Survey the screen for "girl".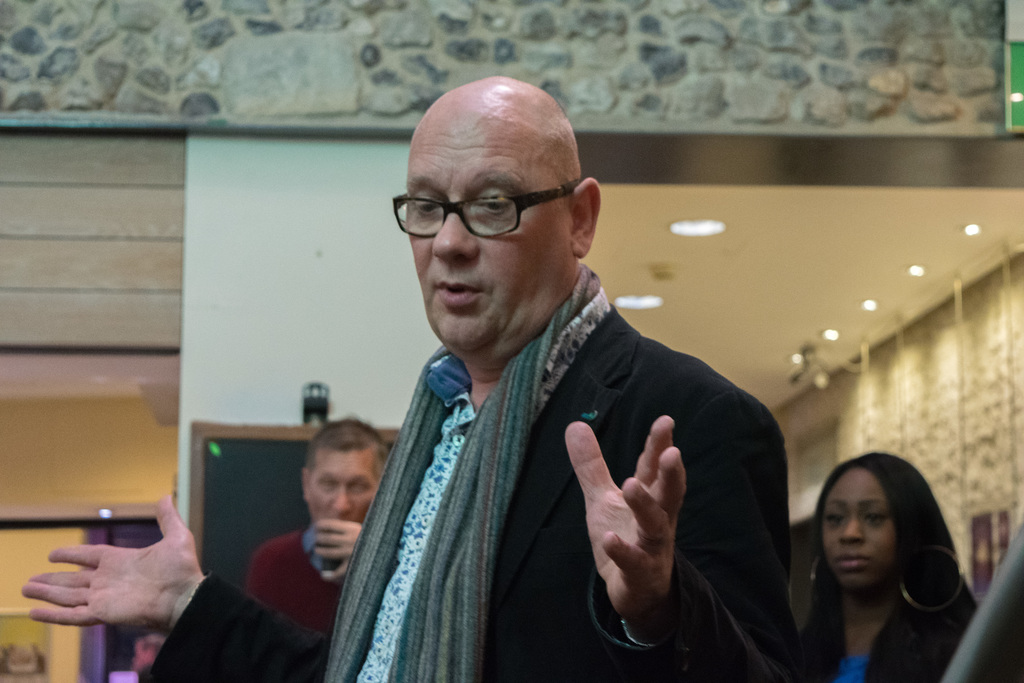
Survey found: 796 447 981 682.
